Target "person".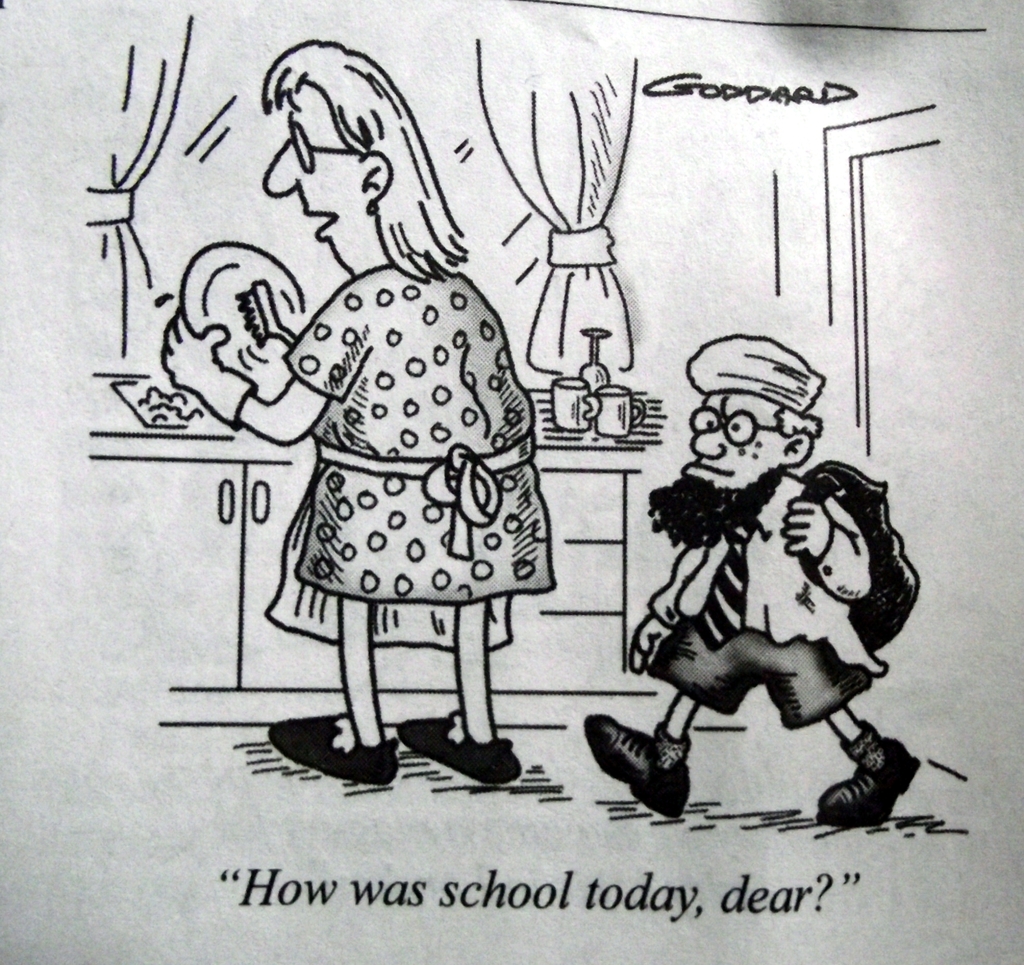
Target region: detection(163, 35, 554, 786).
